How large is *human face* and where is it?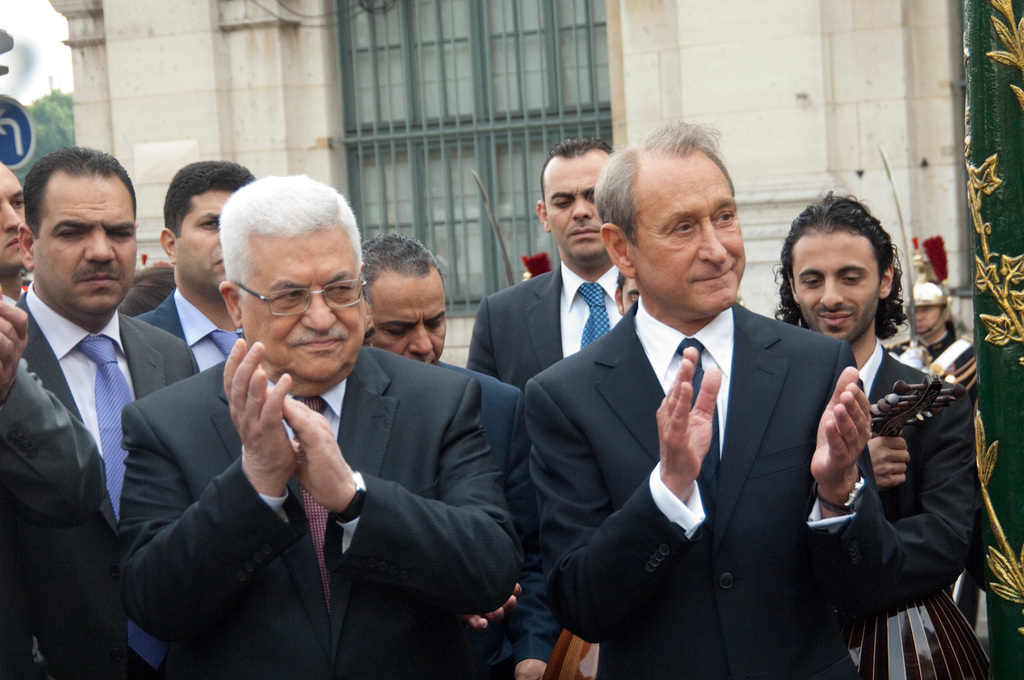
Bounding box: bbox(793, 233, 880, 341).
